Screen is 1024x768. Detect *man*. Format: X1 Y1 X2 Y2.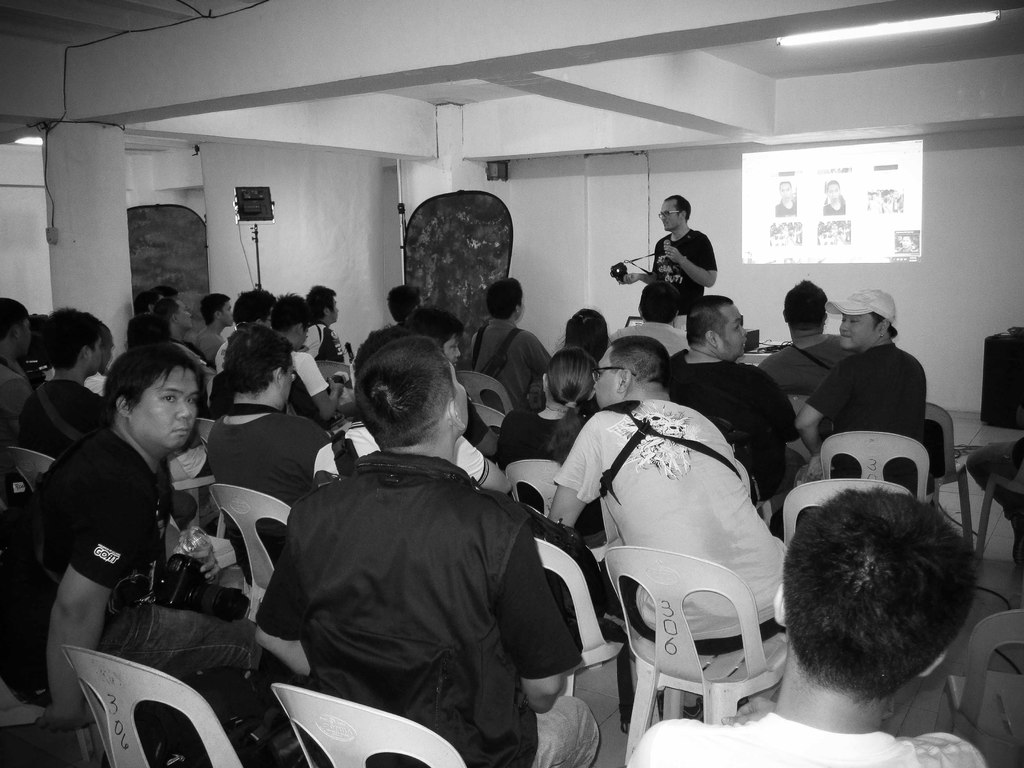
794 289 931 504.
